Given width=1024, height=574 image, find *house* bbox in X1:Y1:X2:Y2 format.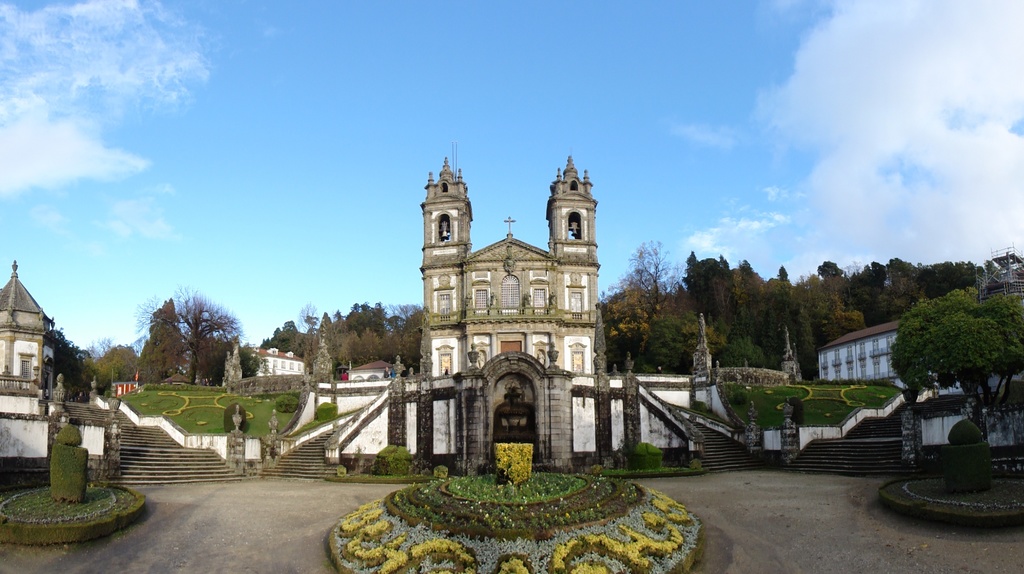
0:254:52:465.
